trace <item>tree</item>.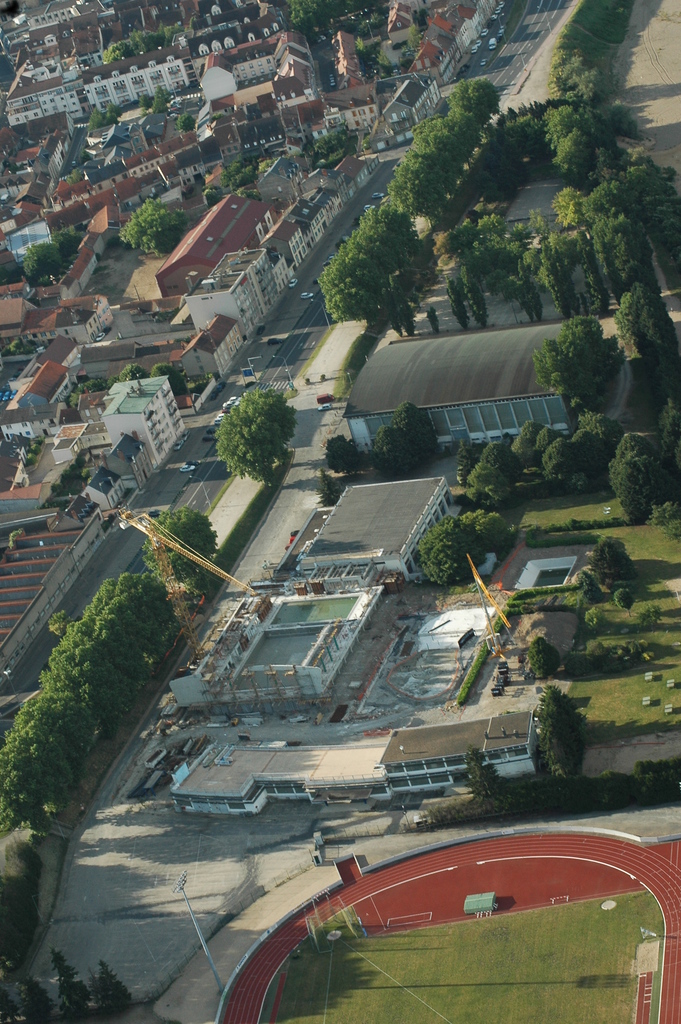
Traced to BBox(611, 587, 642, 614).
